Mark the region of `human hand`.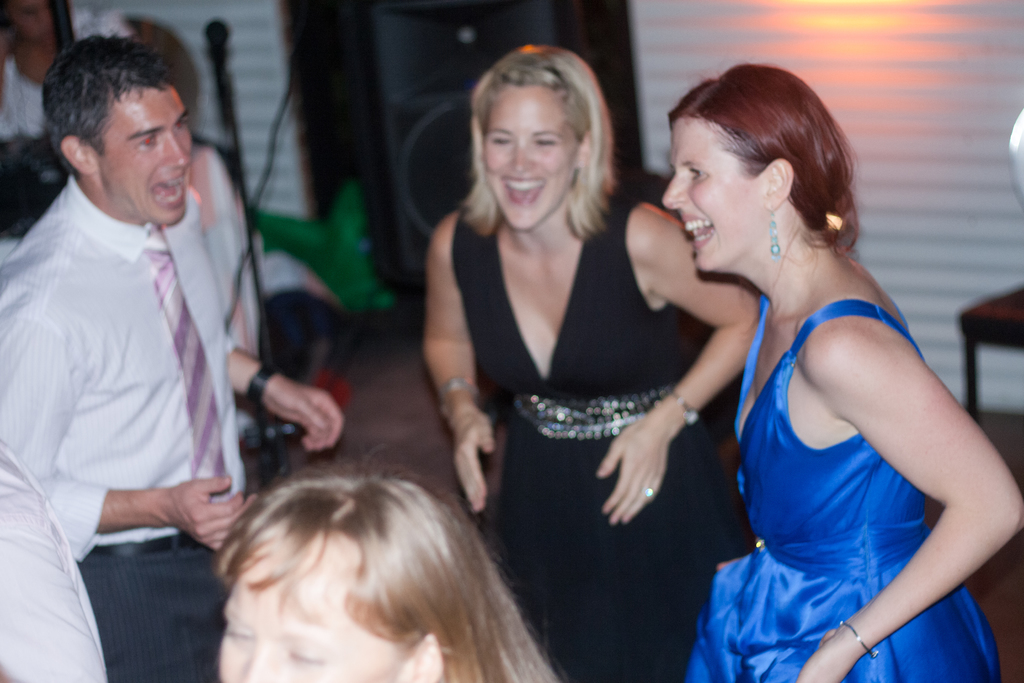
Region: left=244, top=376, right=345, bottom=452.
